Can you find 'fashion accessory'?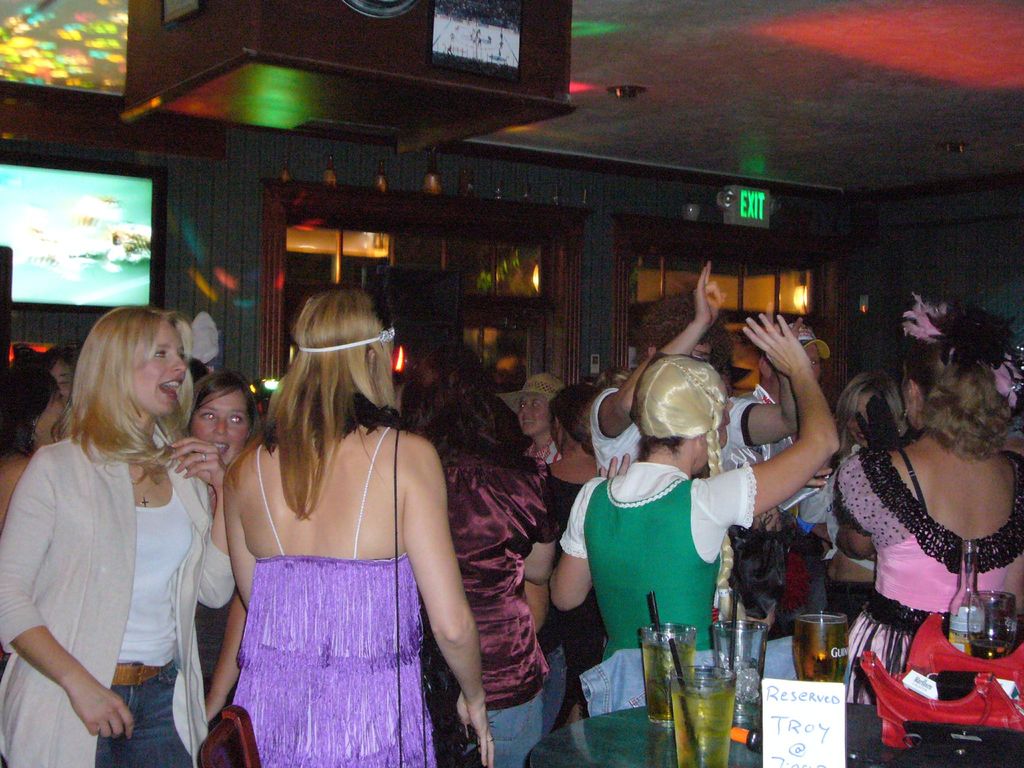
Yes, bounding box: bbox(129, 478, 157, 511).
